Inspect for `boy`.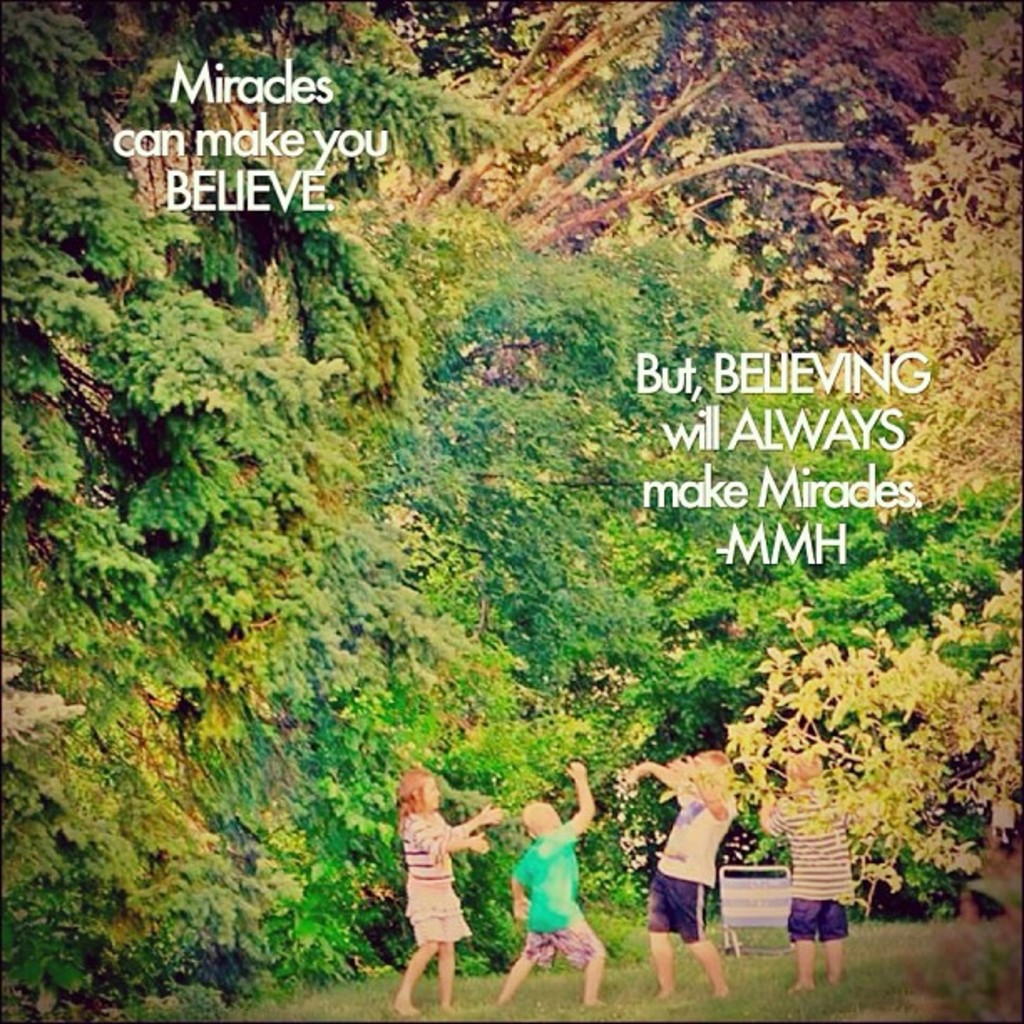
Inspection: crop(751, 746, 878, 1001).
